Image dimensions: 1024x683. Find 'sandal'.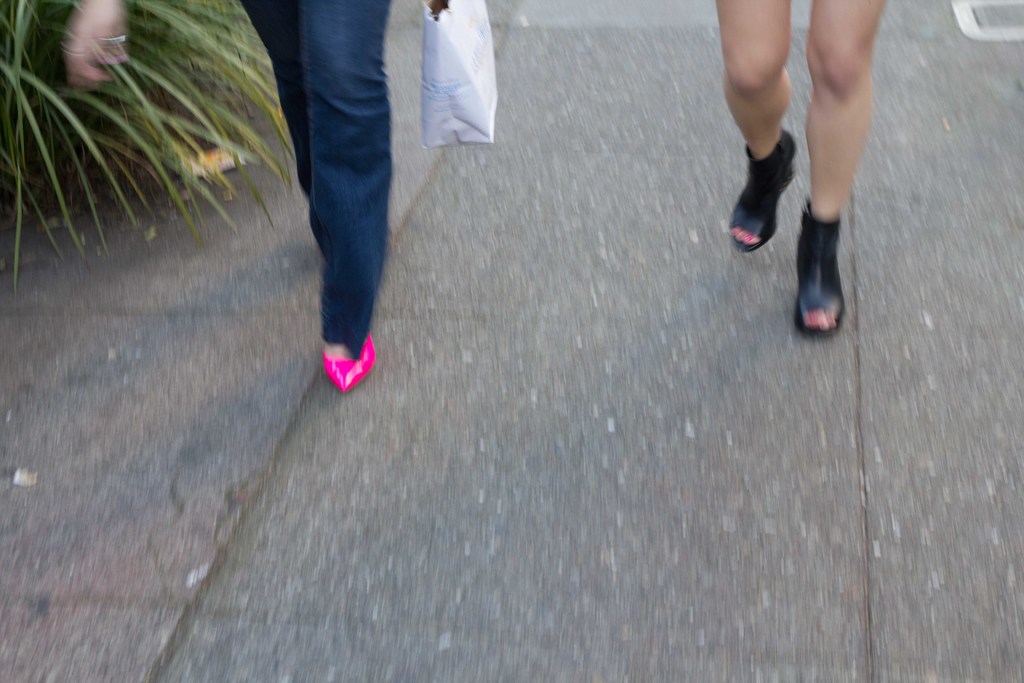
bbox(794, 206, 847, 334).
